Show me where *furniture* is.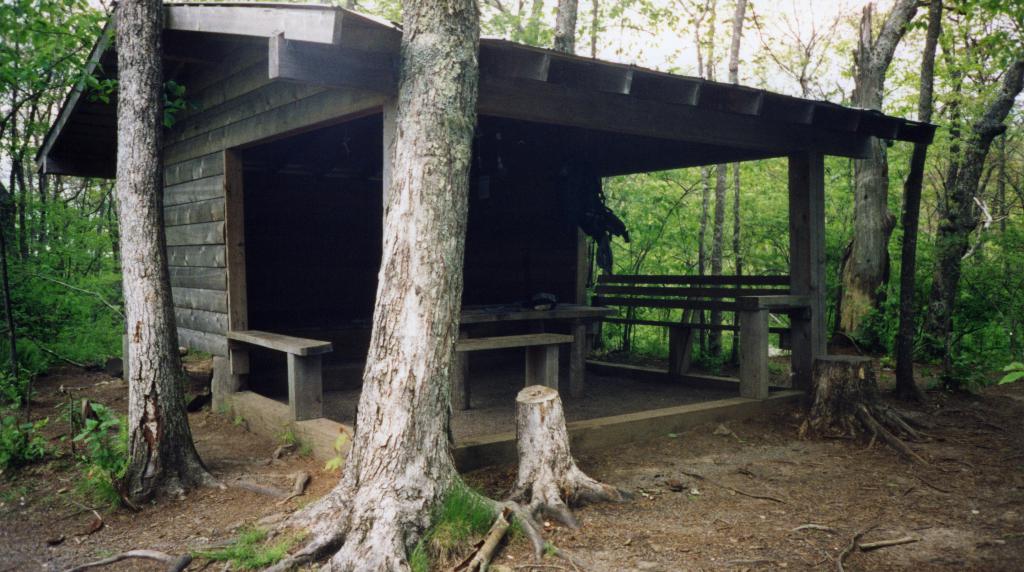
*furniture* is at rect(455, 334, 574, 389).
